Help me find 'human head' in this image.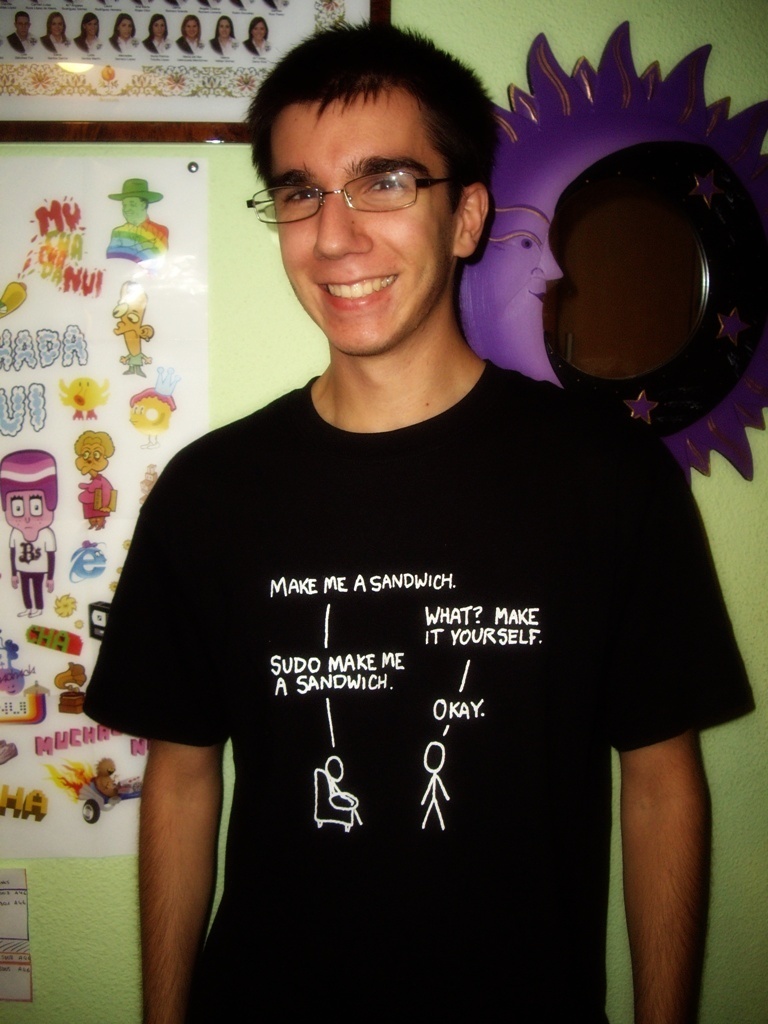
Found it: x1=116, y1=177, x2=148, y2=225.
